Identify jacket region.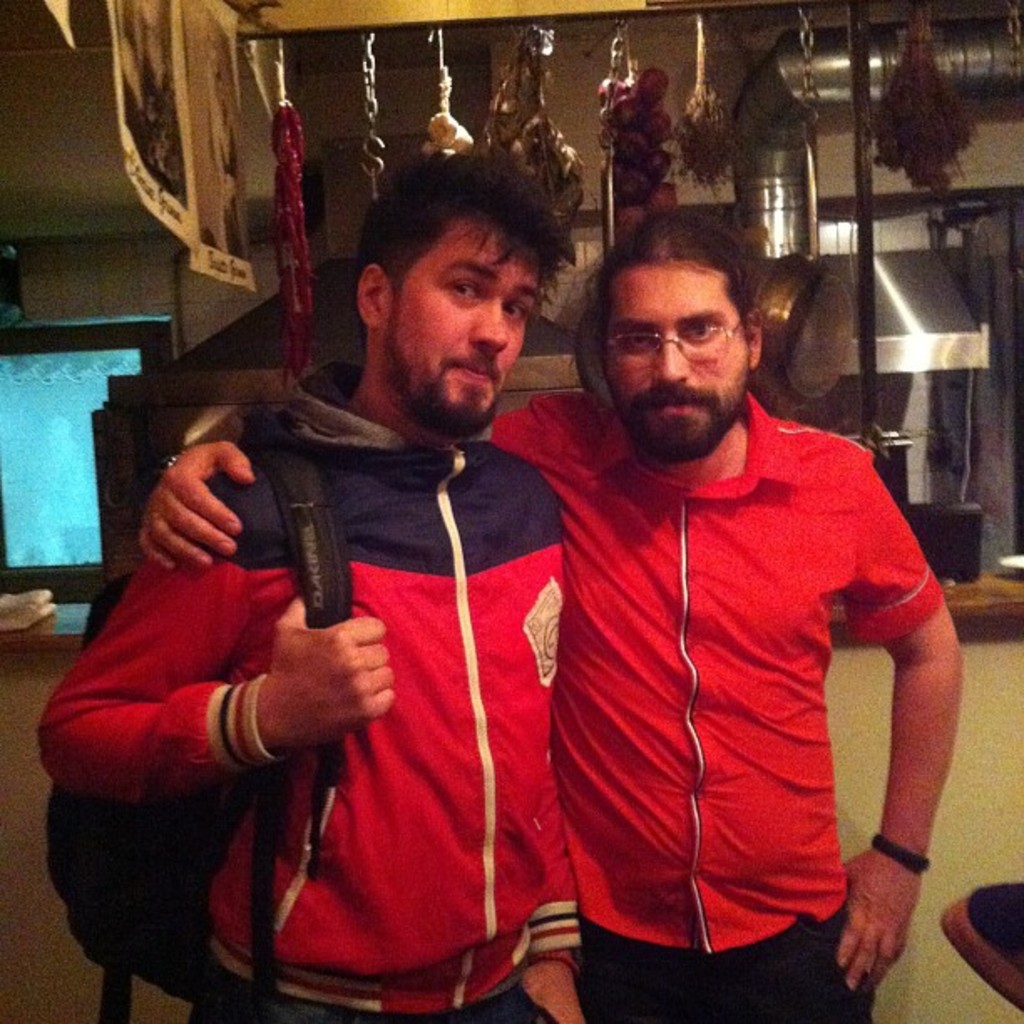
Region: box(60, 323, 622, 969).
